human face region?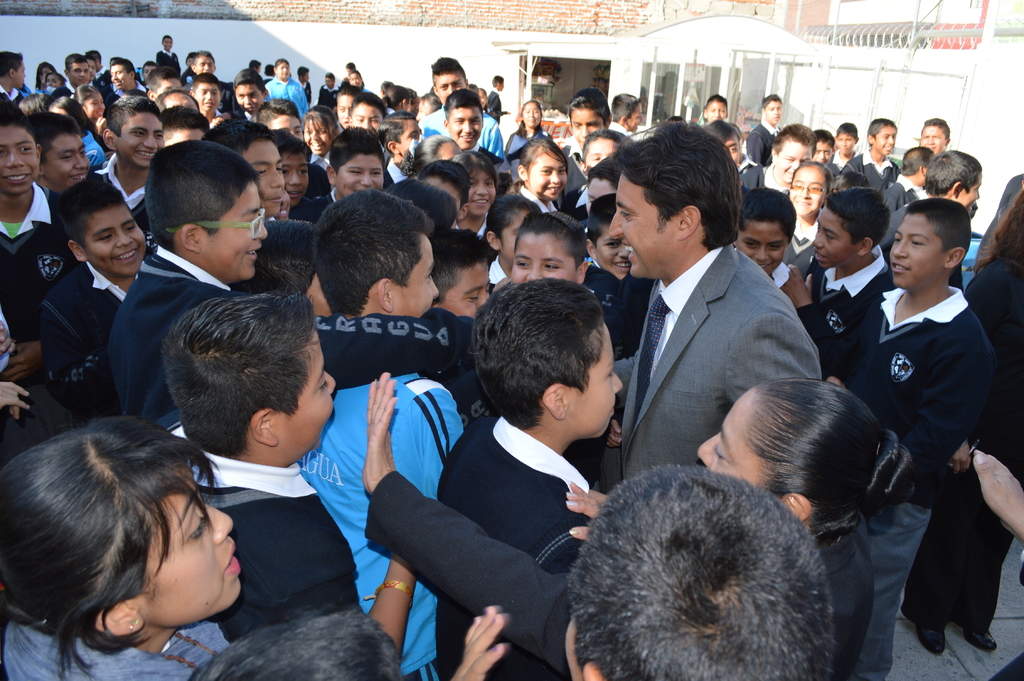
box=[235, 85, 266, 113]
